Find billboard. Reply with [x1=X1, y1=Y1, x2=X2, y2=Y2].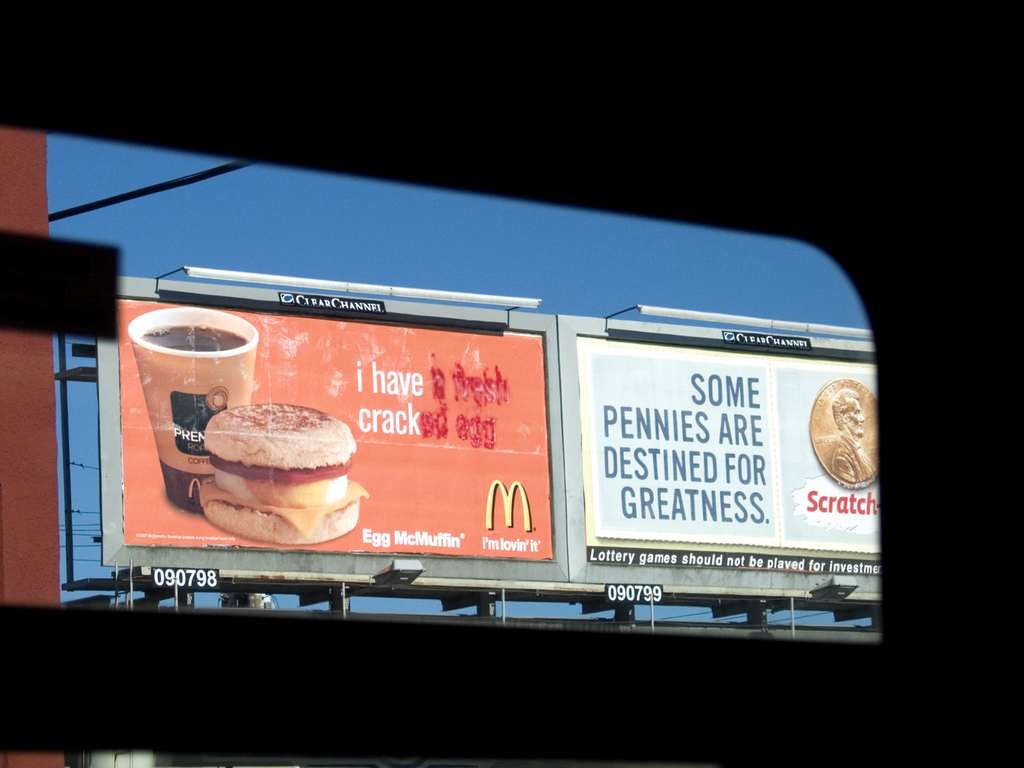
[x1=551, y1=312, x2=891, y2=598].
